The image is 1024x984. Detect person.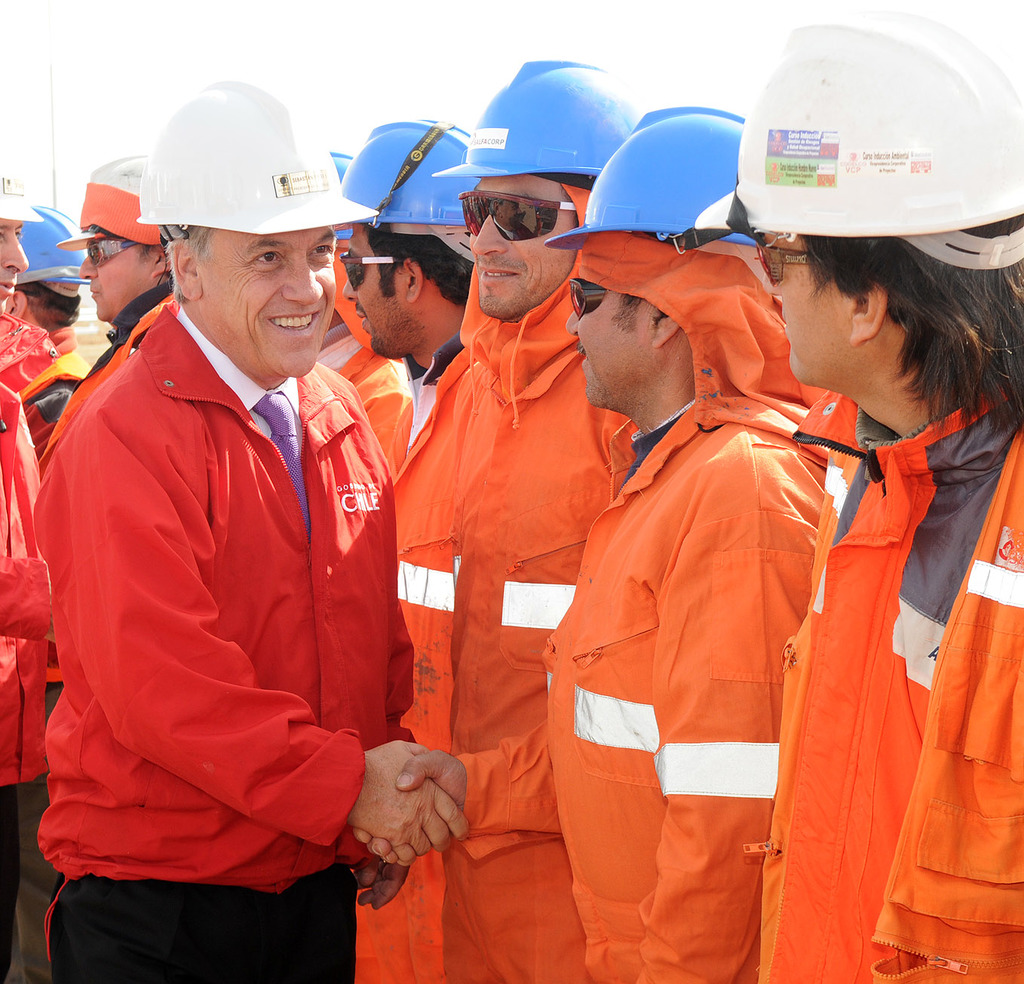
Detection: bbox=[437, 51, 645, 978].
